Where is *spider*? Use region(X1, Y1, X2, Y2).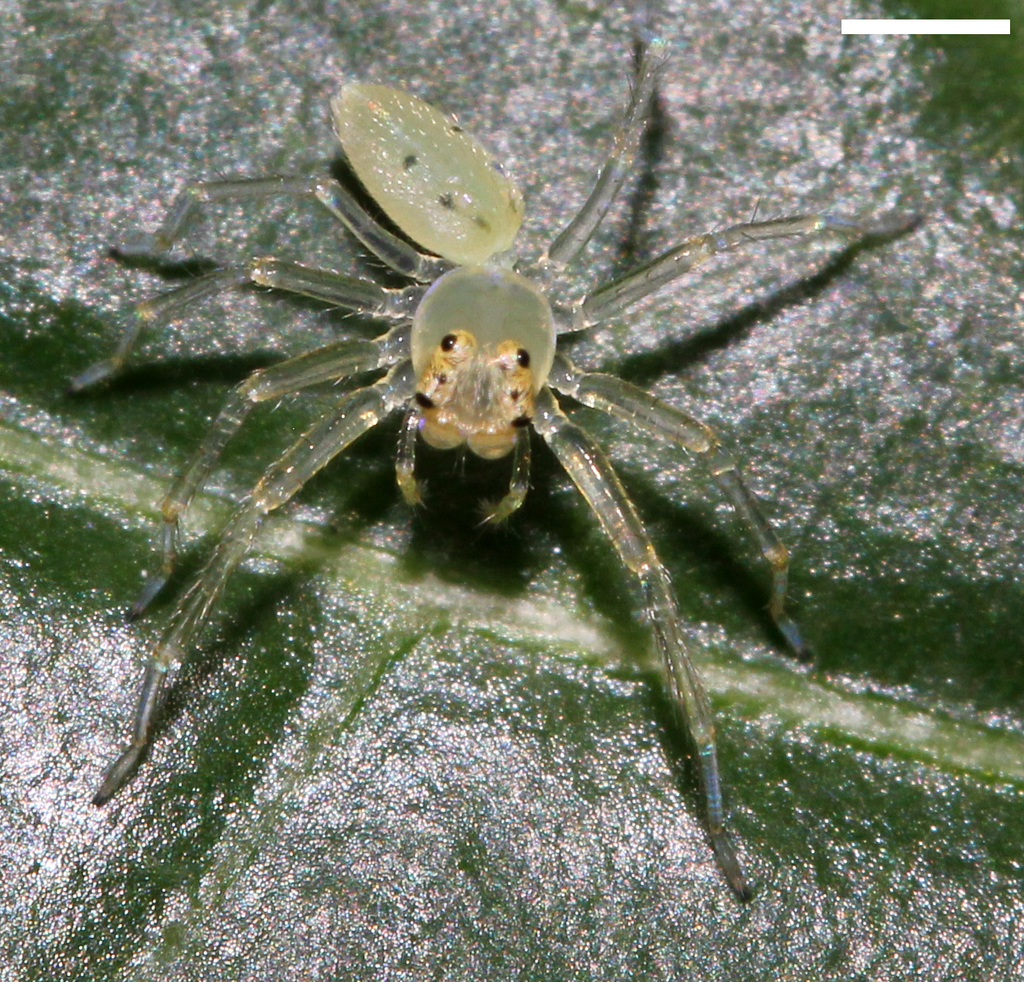
region(48, 22, 925, 905).
